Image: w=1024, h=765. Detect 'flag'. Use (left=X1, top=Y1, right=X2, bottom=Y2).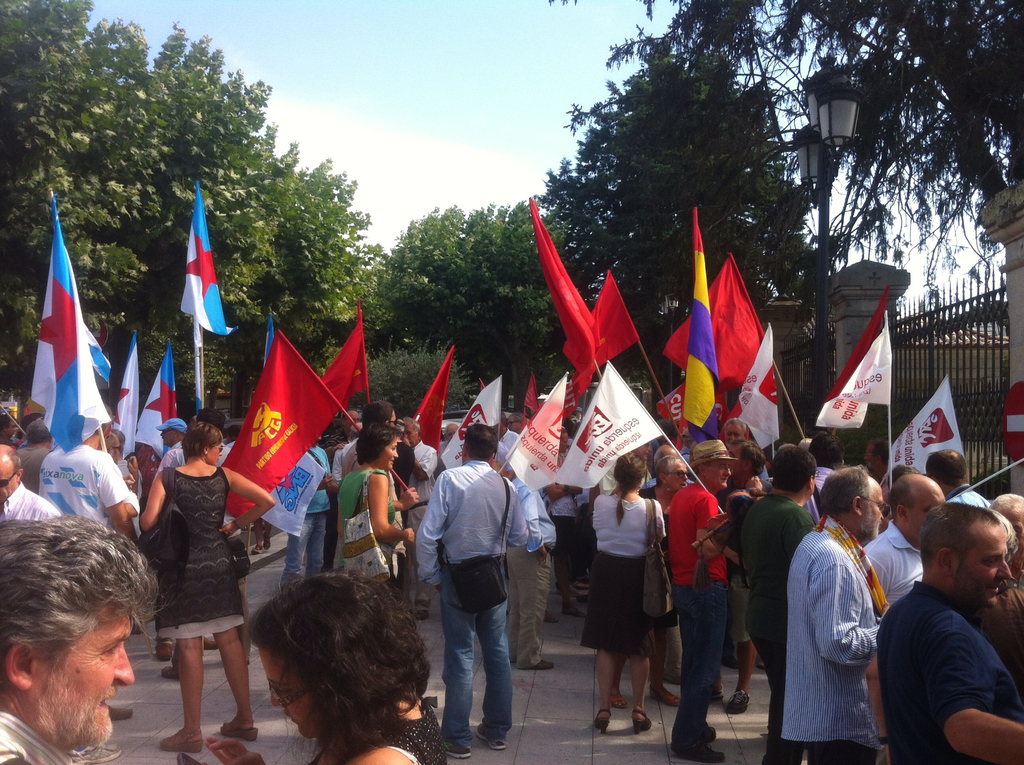
(left=12, top=177, right=113, bottom=513).
